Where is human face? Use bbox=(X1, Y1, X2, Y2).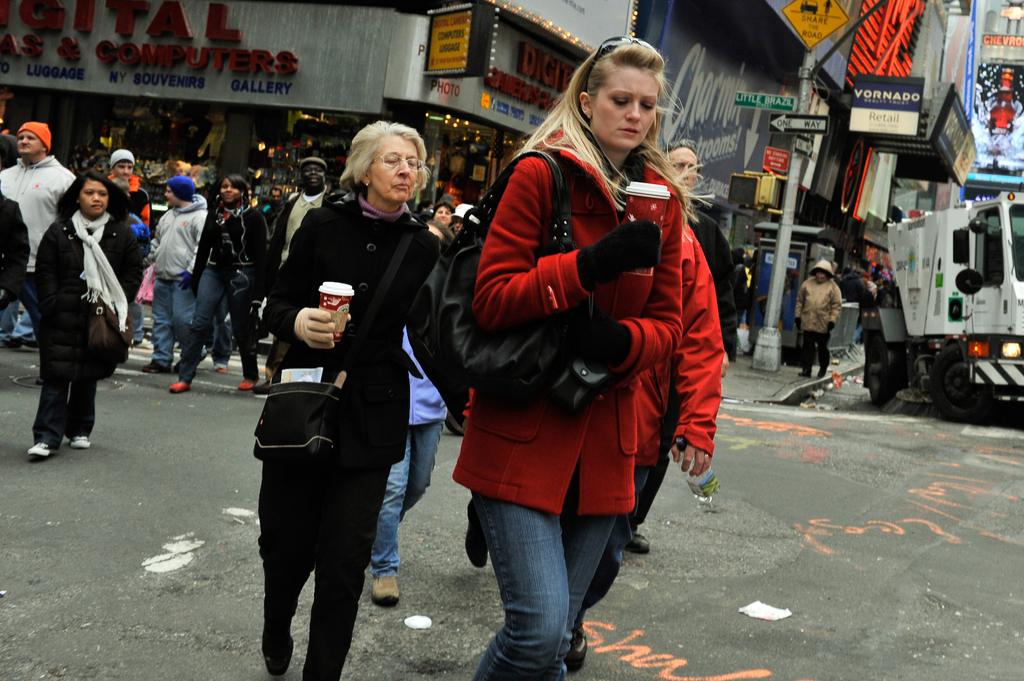
bbox=(301, 163, 325, 190).
